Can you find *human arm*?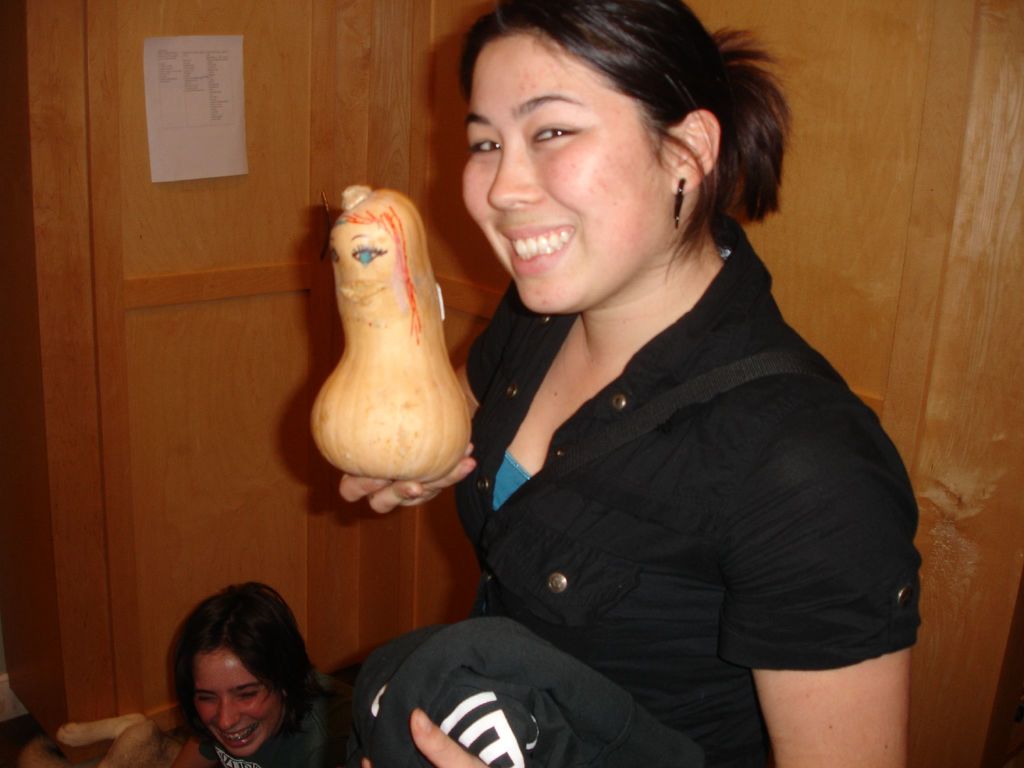
Yes, bounding box: 365 433 922 767.
